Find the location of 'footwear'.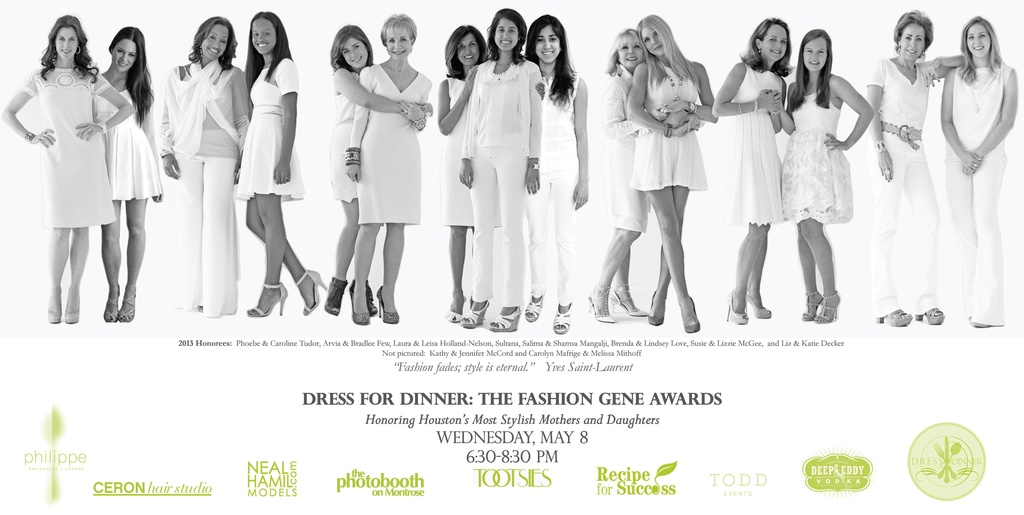
Location: (left=748, top=296, right=770, bottom=318).
